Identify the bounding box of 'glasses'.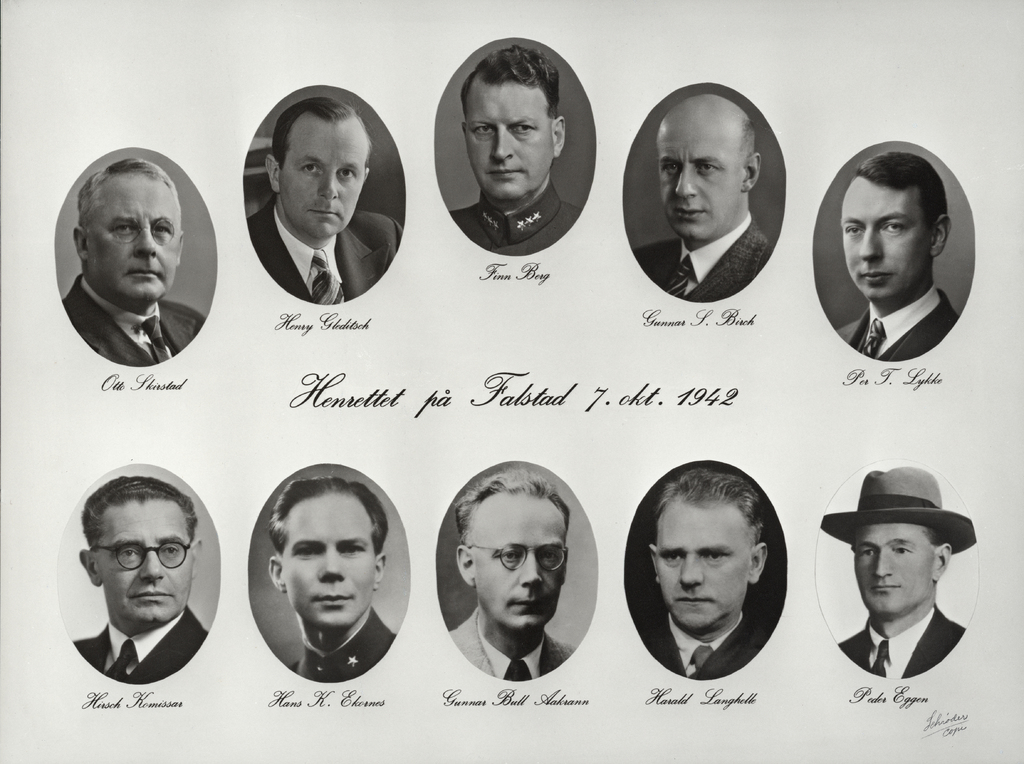
<bbox>454, 539, 569, 584</bbox>.
